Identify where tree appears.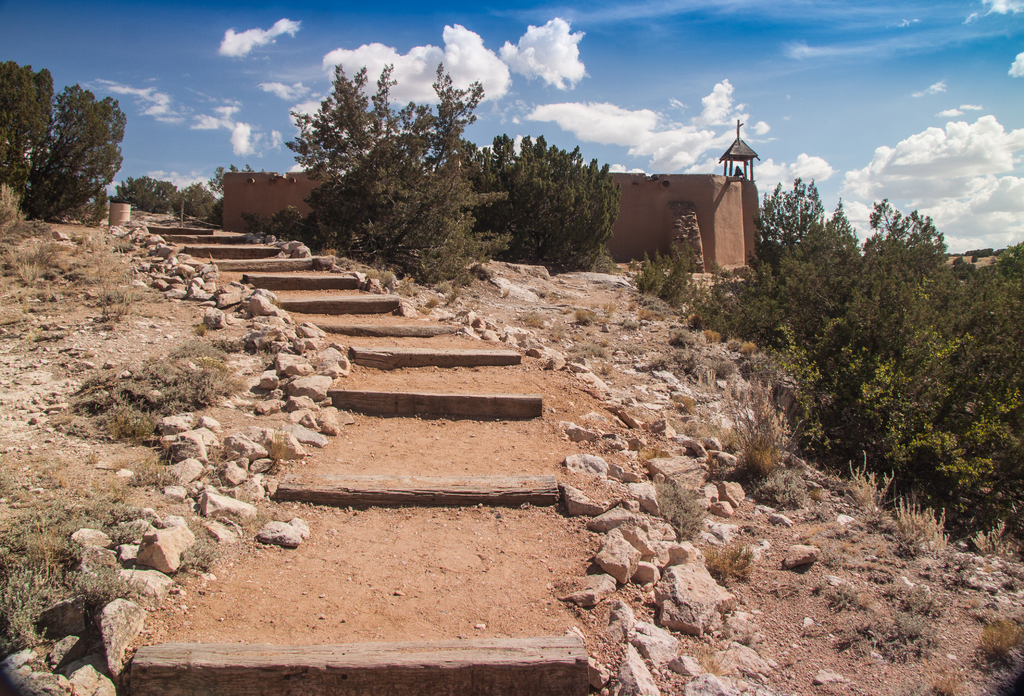
Appears at pyautogui.locateOnScreen(467, 134, 621, 263).
